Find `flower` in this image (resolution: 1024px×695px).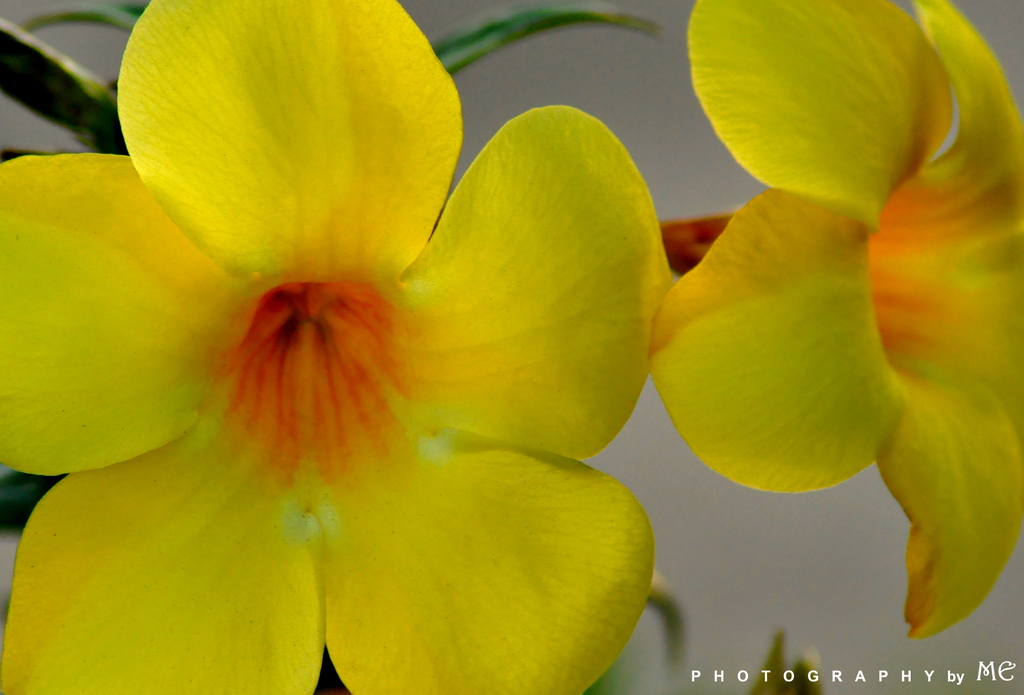
detection(15, 0, 702, 667).
